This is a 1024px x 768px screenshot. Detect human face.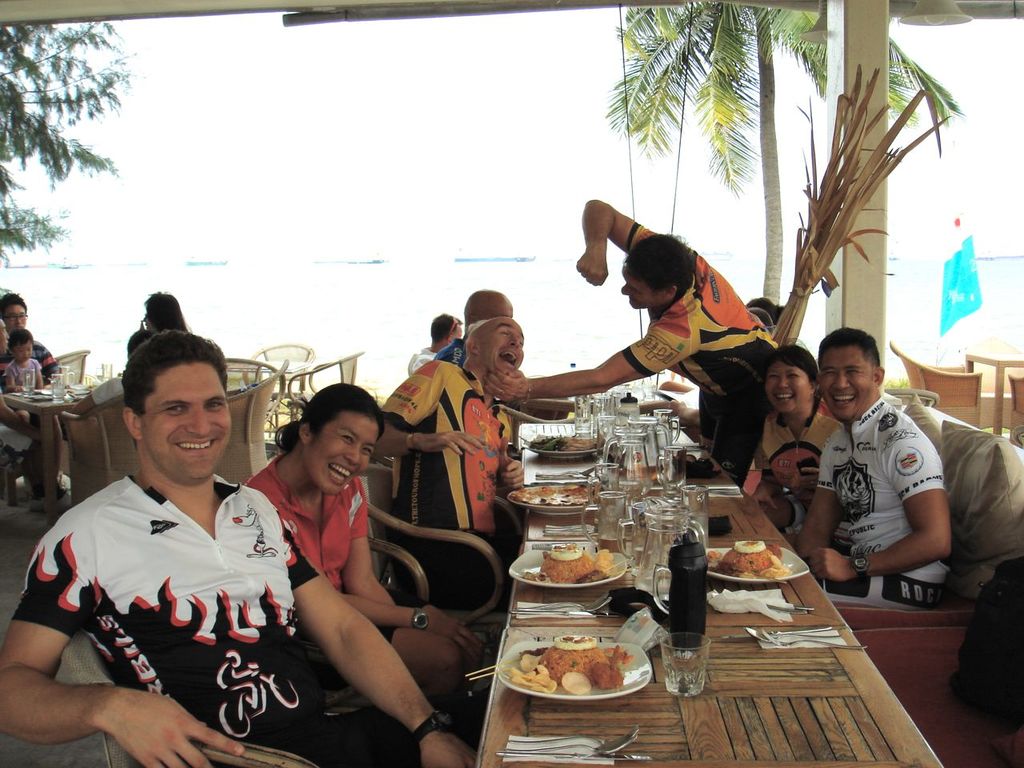
{"left": 15, "top": 338, "right": 30, "bottom": 366}.
